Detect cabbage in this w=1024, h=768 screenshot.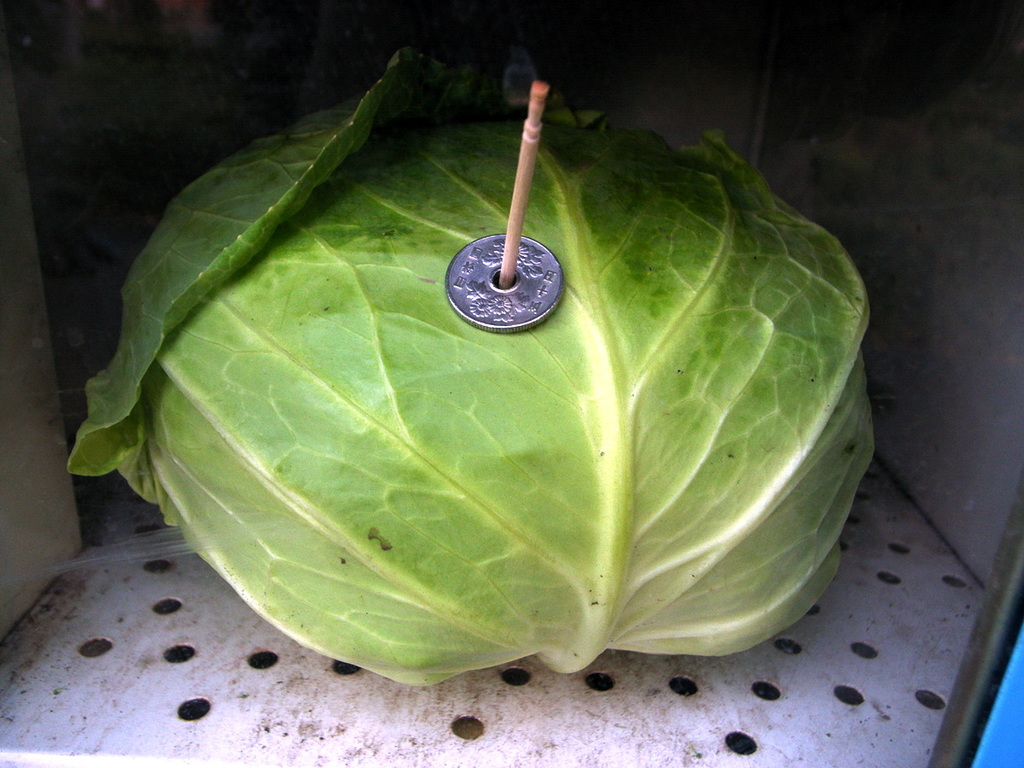
Detection: 63:25:873:689.
